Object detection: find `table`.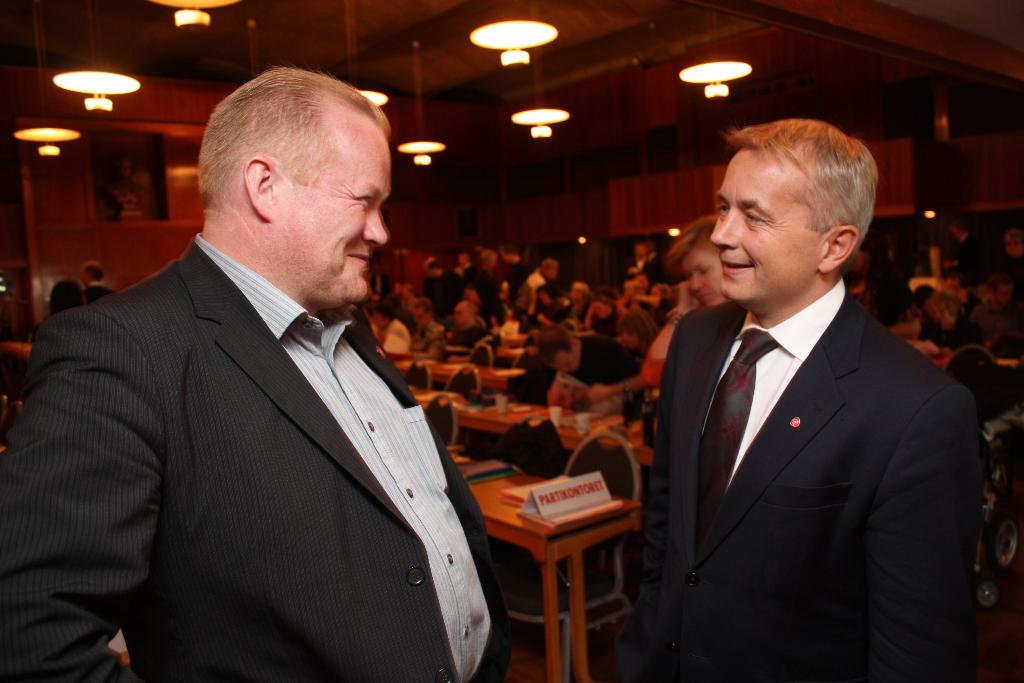
region(416, 393, 621, 448).
